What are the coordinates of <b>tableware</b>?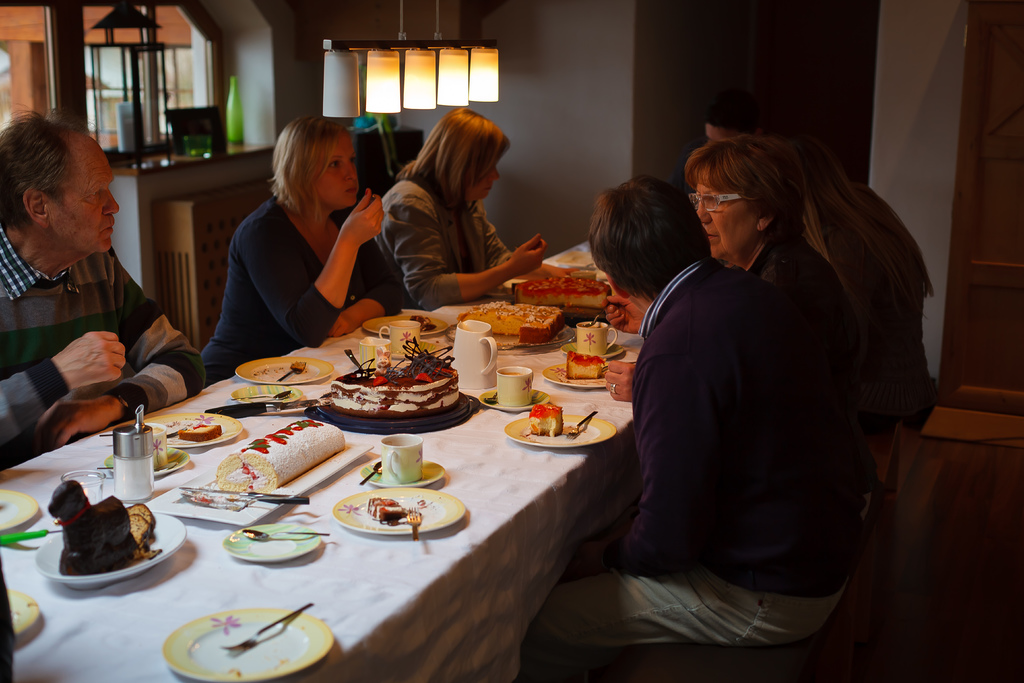
detection(388, 327, 413, 353).
